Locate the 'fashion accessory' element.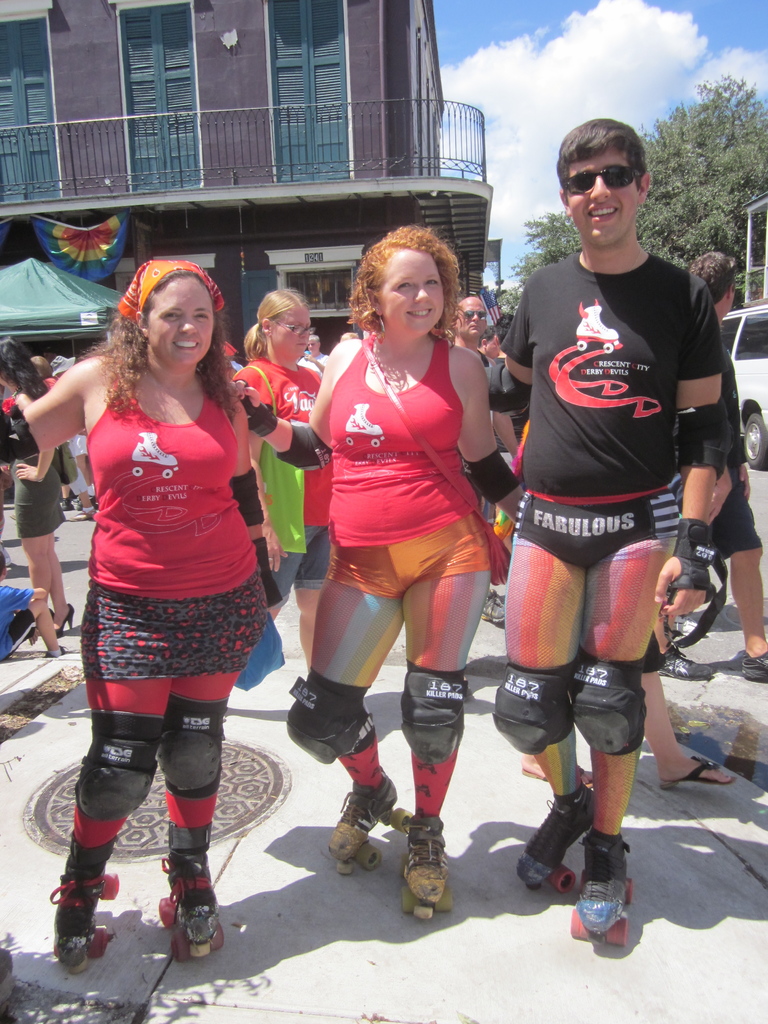
Element bbox: box(359, 340, 513, 589).
